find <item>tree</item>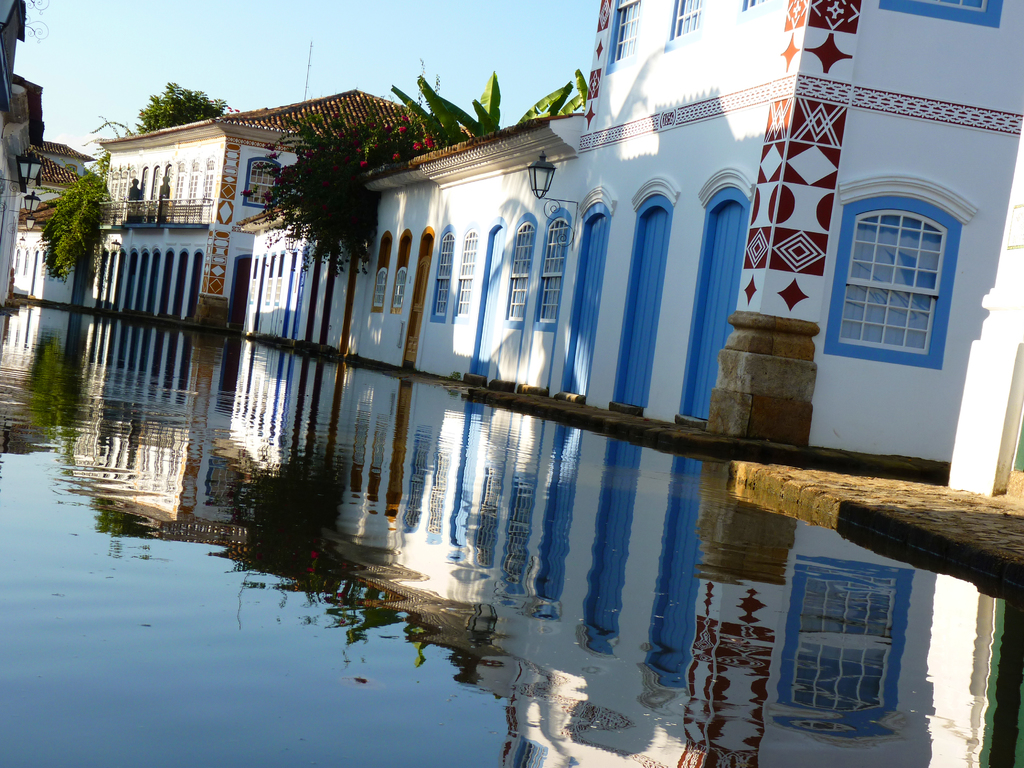
select_region(100, 79, 227, 151)
